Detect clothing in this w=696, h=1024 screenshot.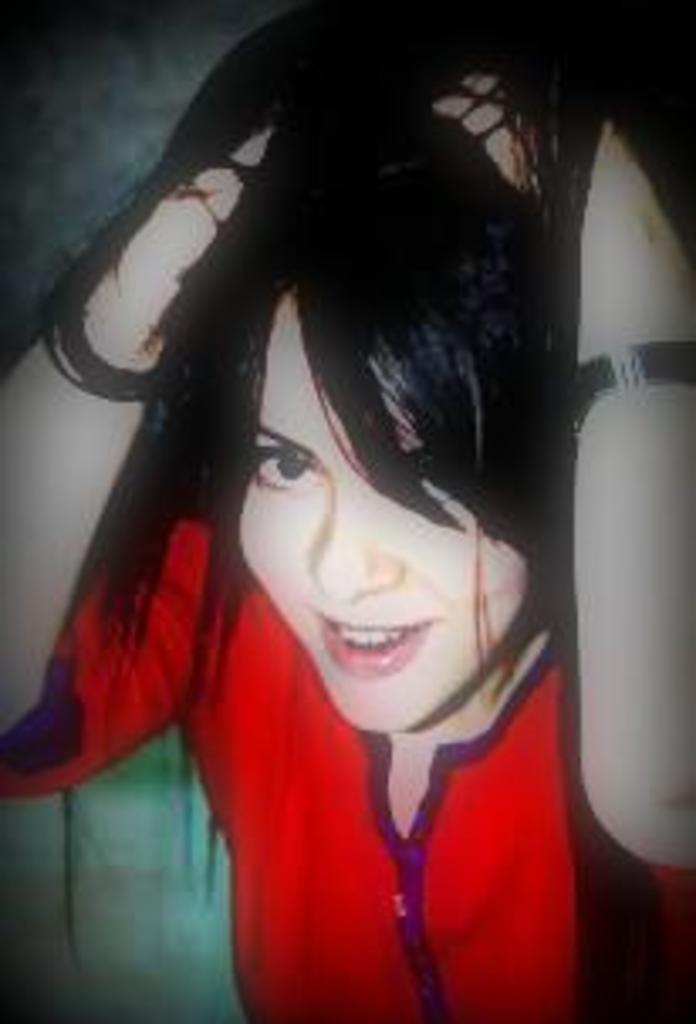
Detection: <region>118, 612, 639, 1007</region>.
